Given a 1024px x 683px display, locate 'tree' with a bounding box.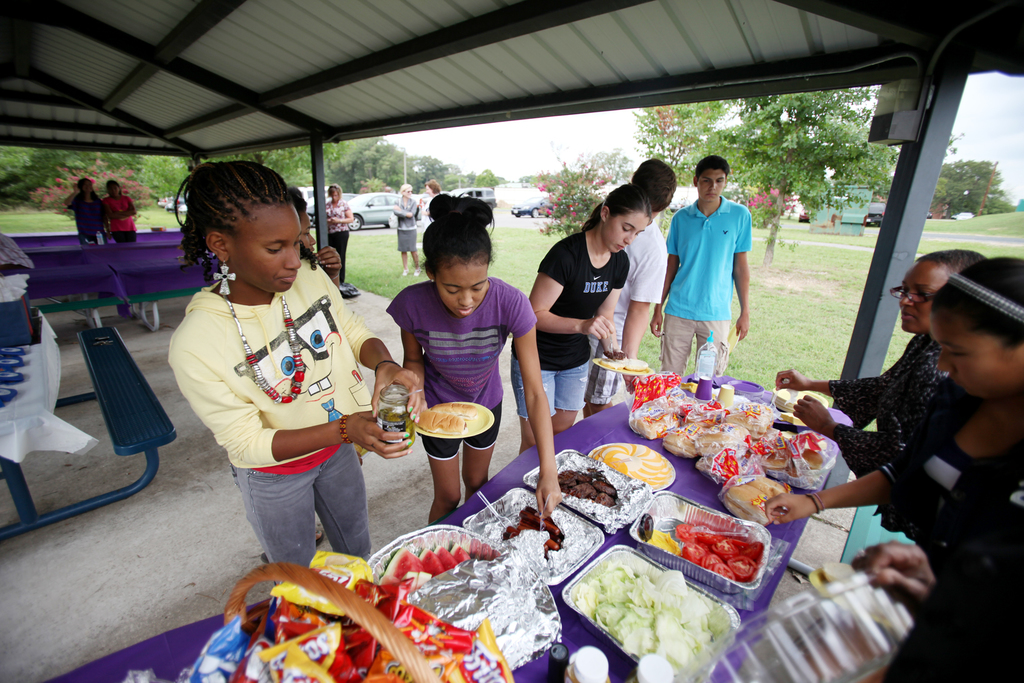
Located: region(624, 99, 717, 170).
